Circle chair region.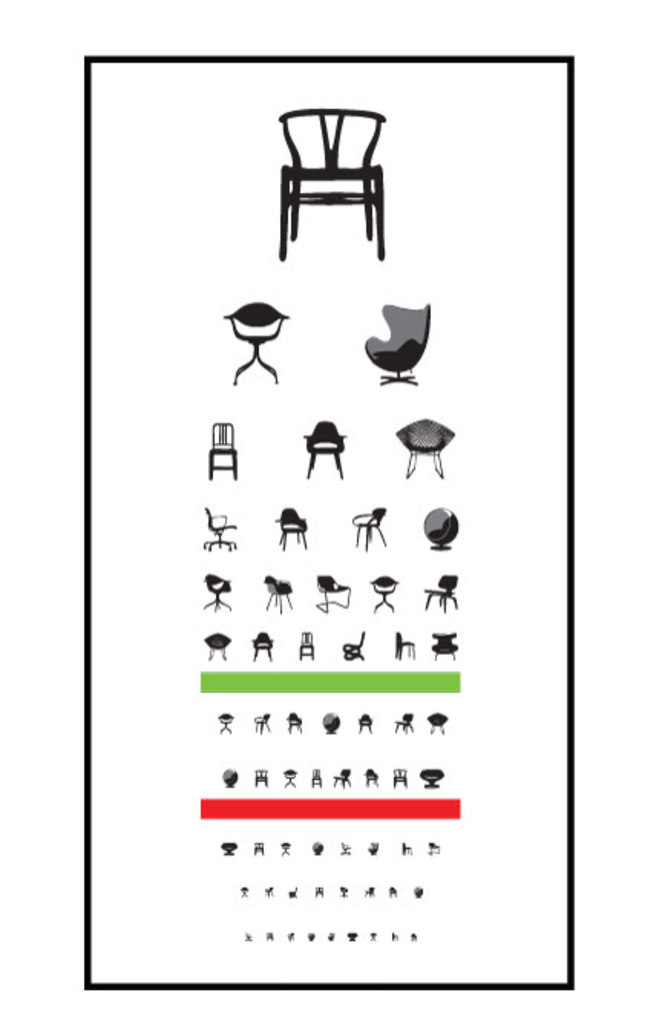
Region: x1=392, y1=624, x2=414, y2=656.
